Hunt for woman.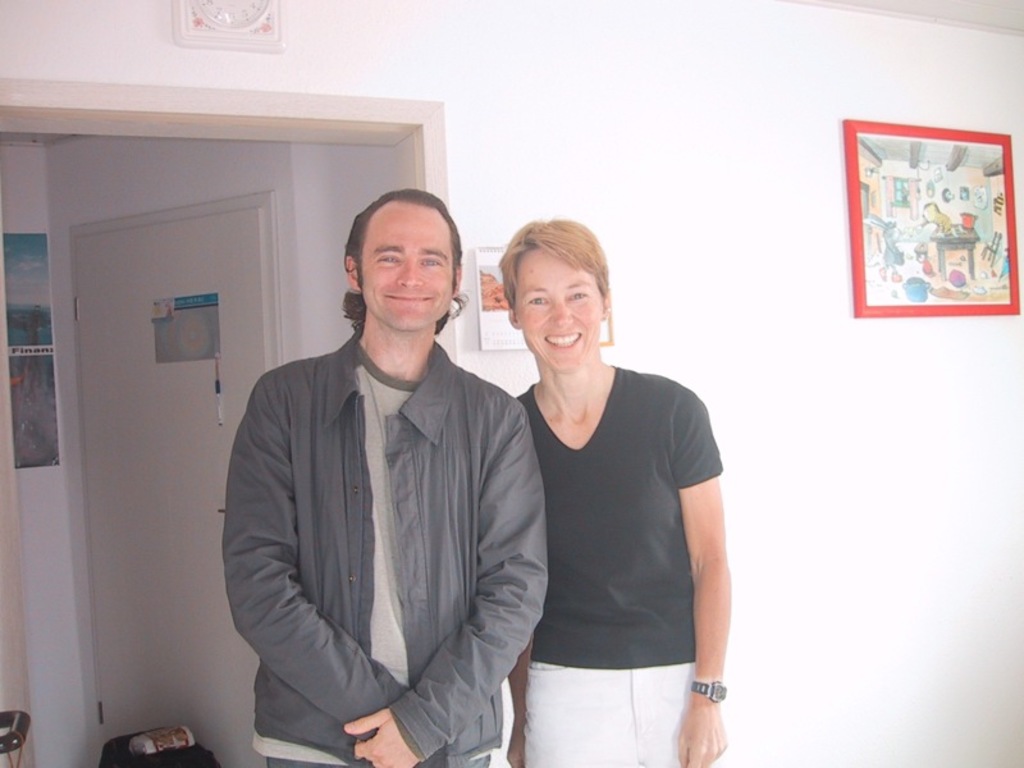
Hunted down at (472,212,731,765).
